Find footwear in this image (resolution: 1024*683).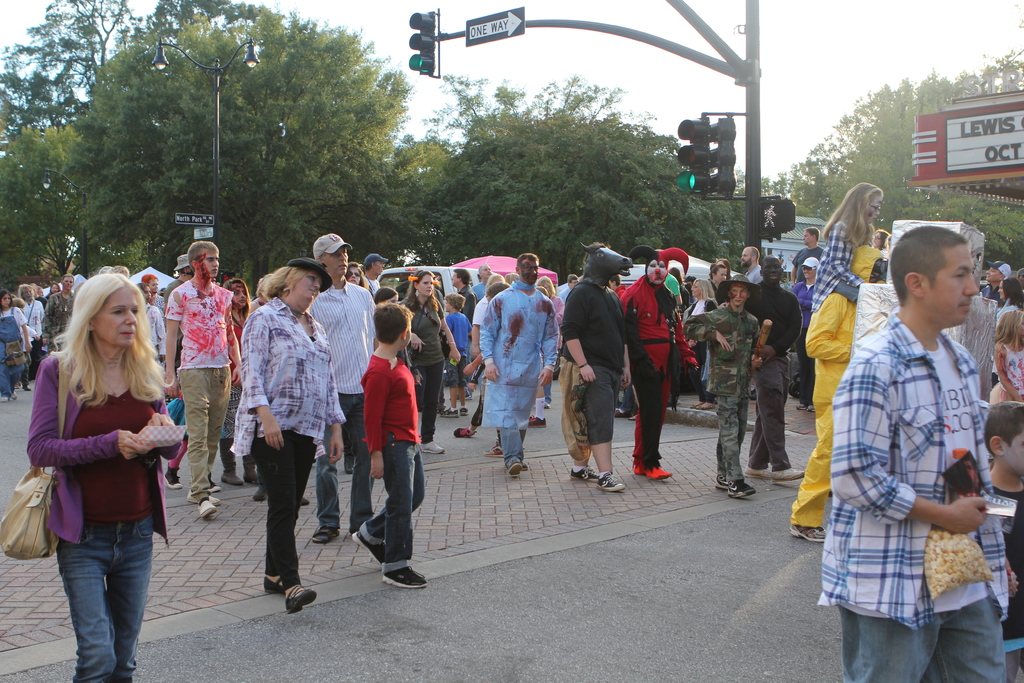
{"x1": 508, "y1": 459, "x2": 520, "y2": 477}.
